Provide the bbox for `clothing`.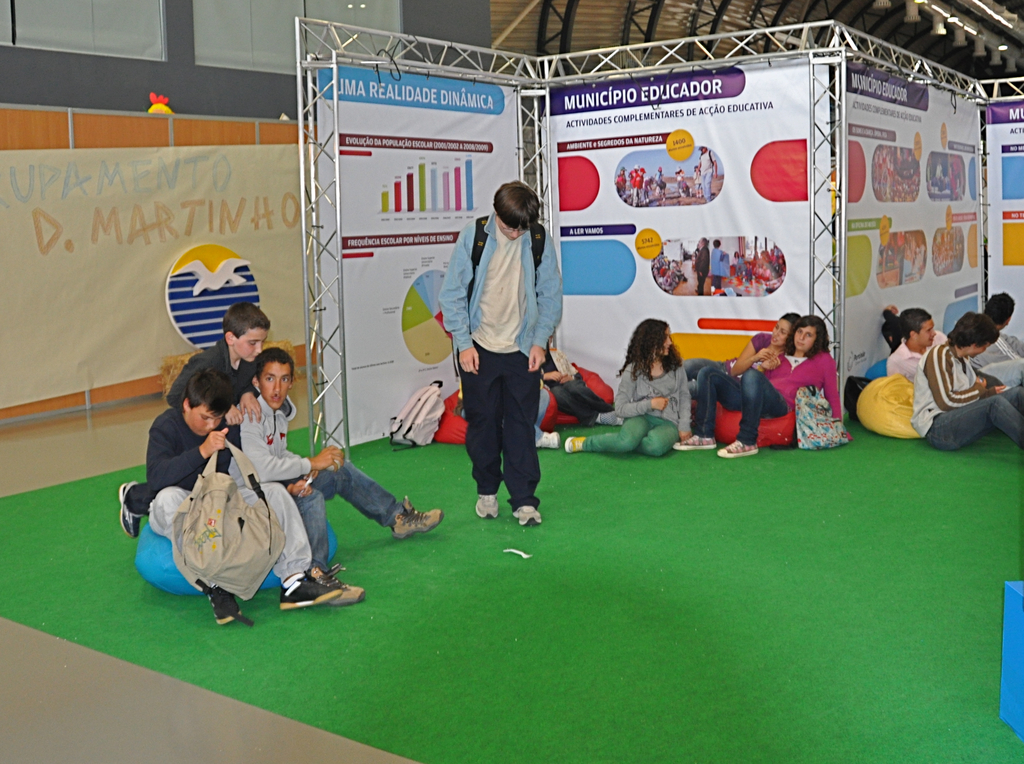
(438,205,556,502).
